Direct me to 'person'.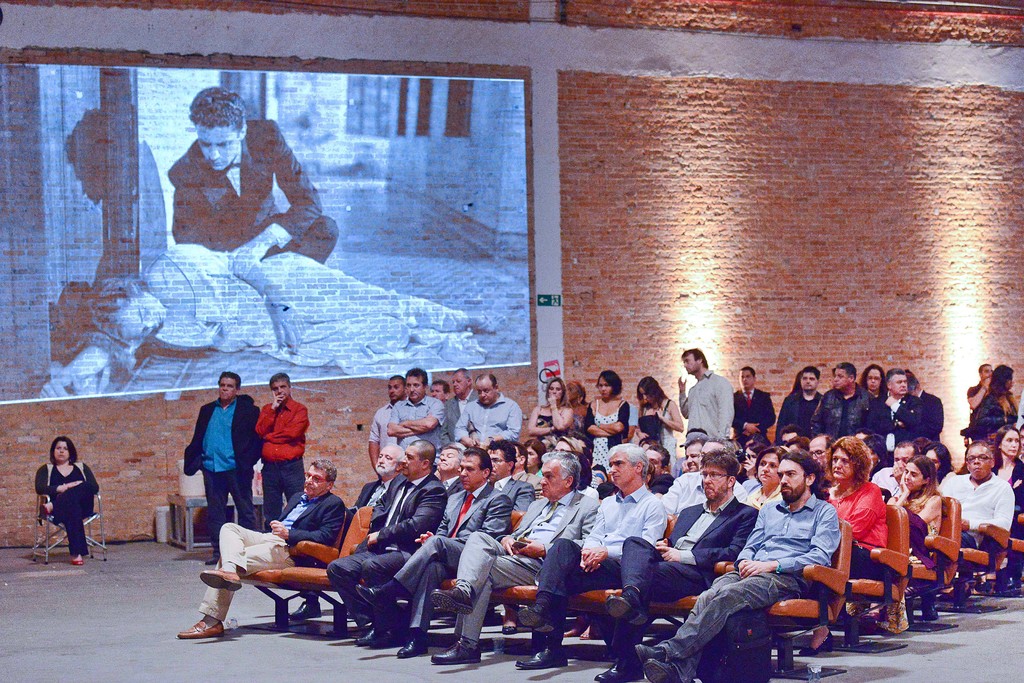
Direction: 968 361 991 414.
